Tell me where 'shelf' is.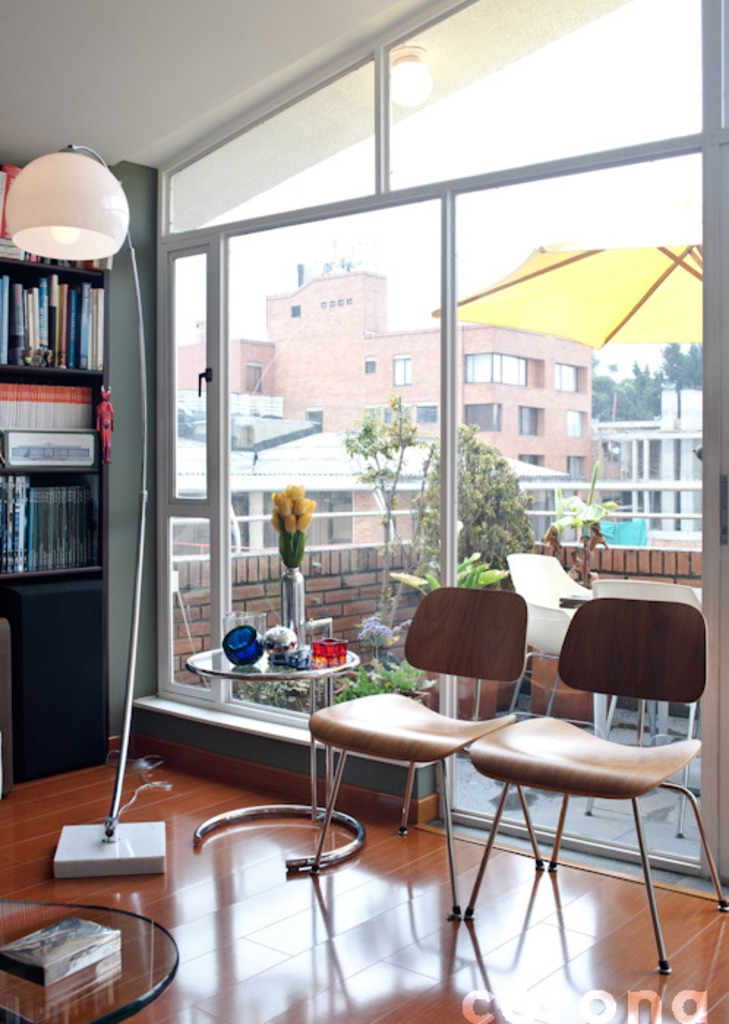
'shelf' is at bbox(0, 459, 102, 590).
